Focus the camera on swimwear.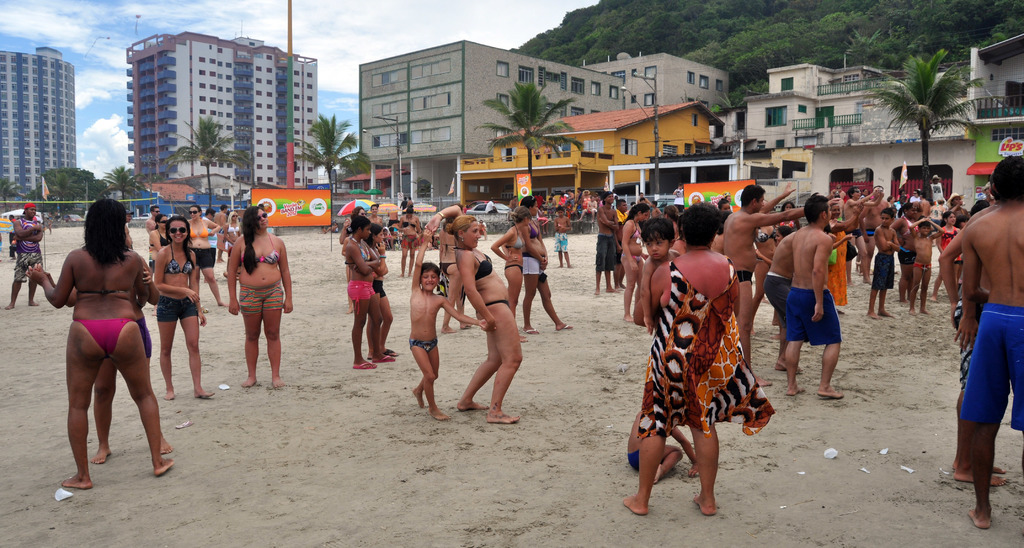
Focus region: pyautogui.locateOnScreen(409, 337, 438, 348).
